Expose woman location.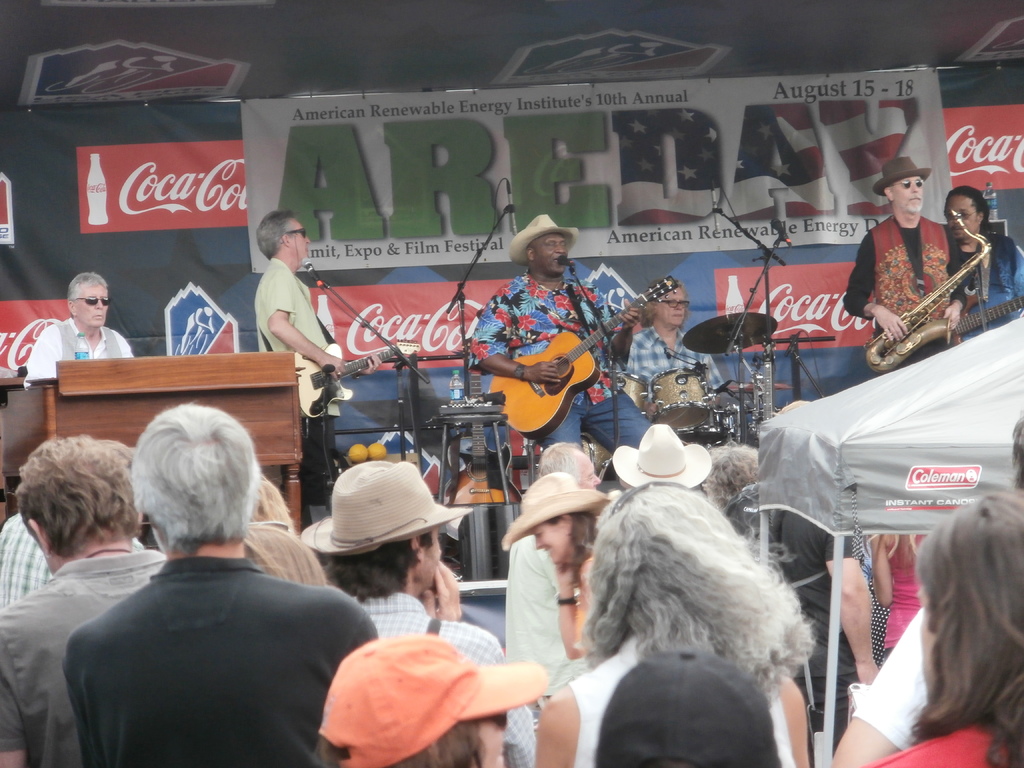
Exposed at x1=501, y1=471, x2=620, y2=659.
